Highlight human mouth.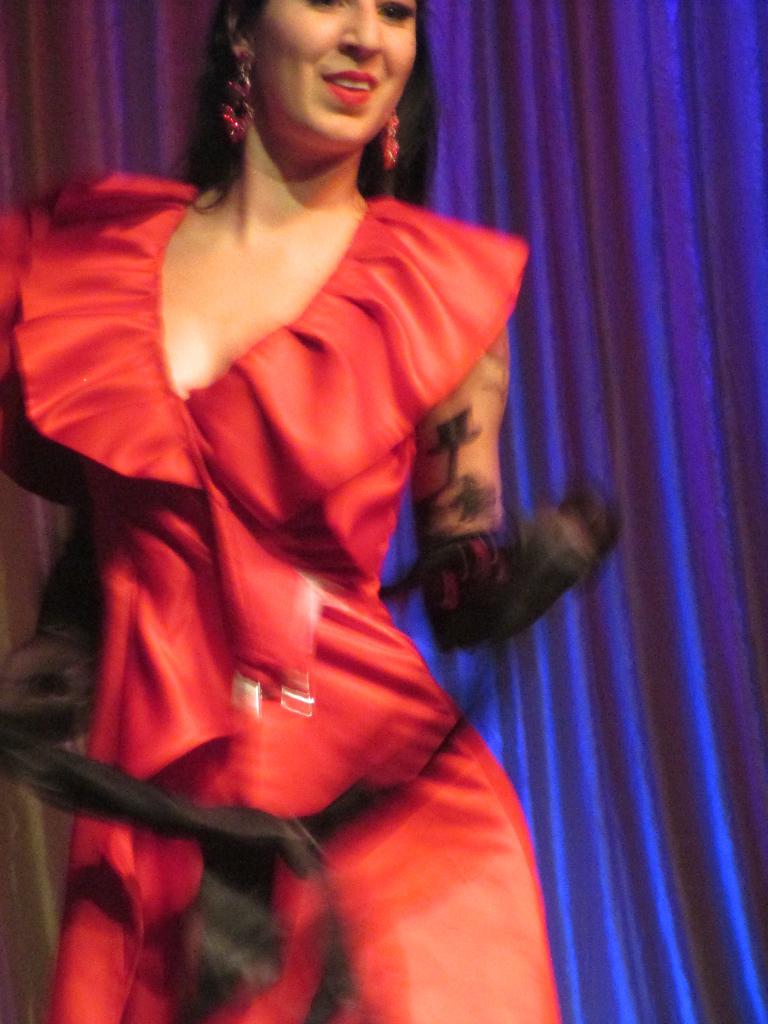
Highlighted region: bbox=(322, 70, 374, 100).
